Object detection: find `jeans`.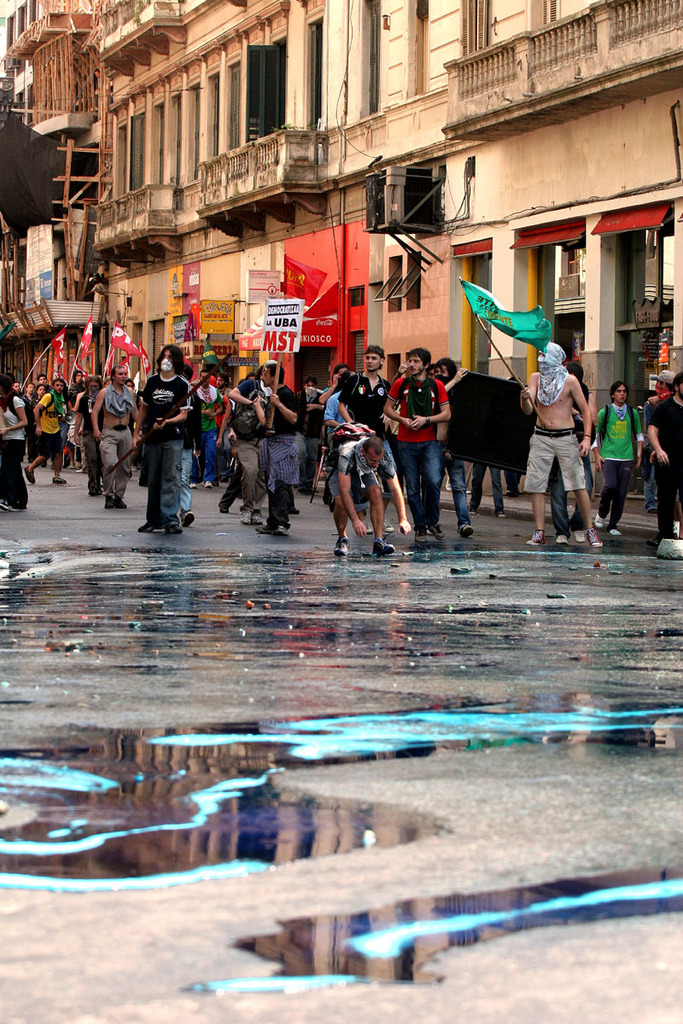
(556,462,566,536).
